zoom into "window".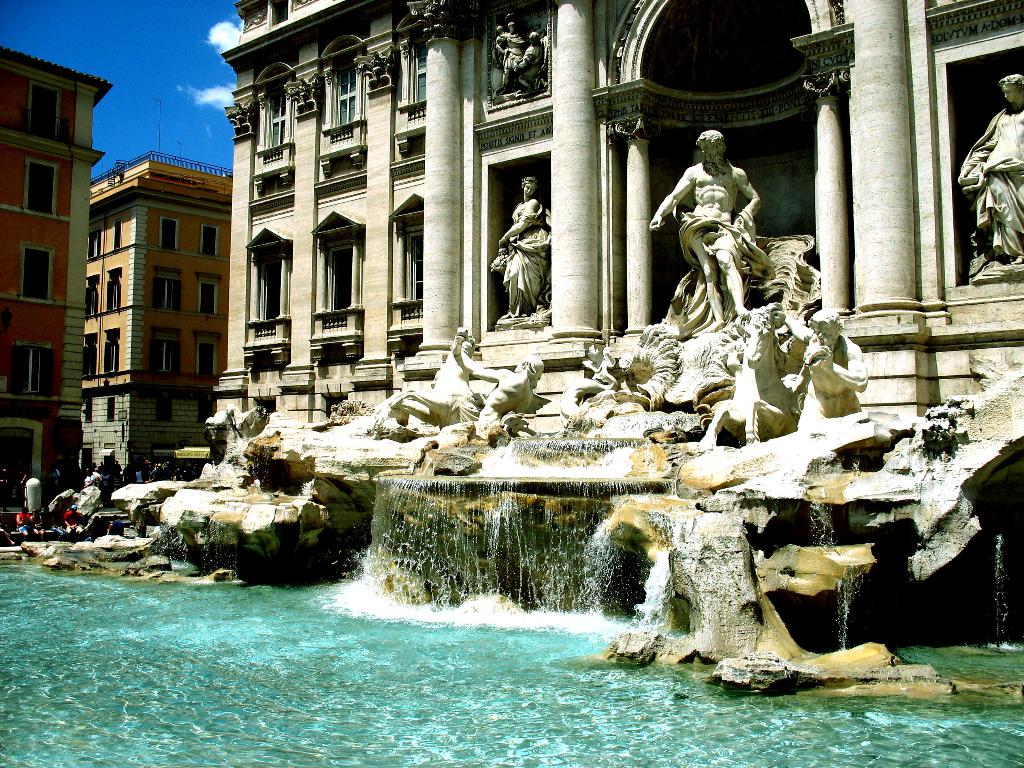
Zoom target: 255 65 301 193.
